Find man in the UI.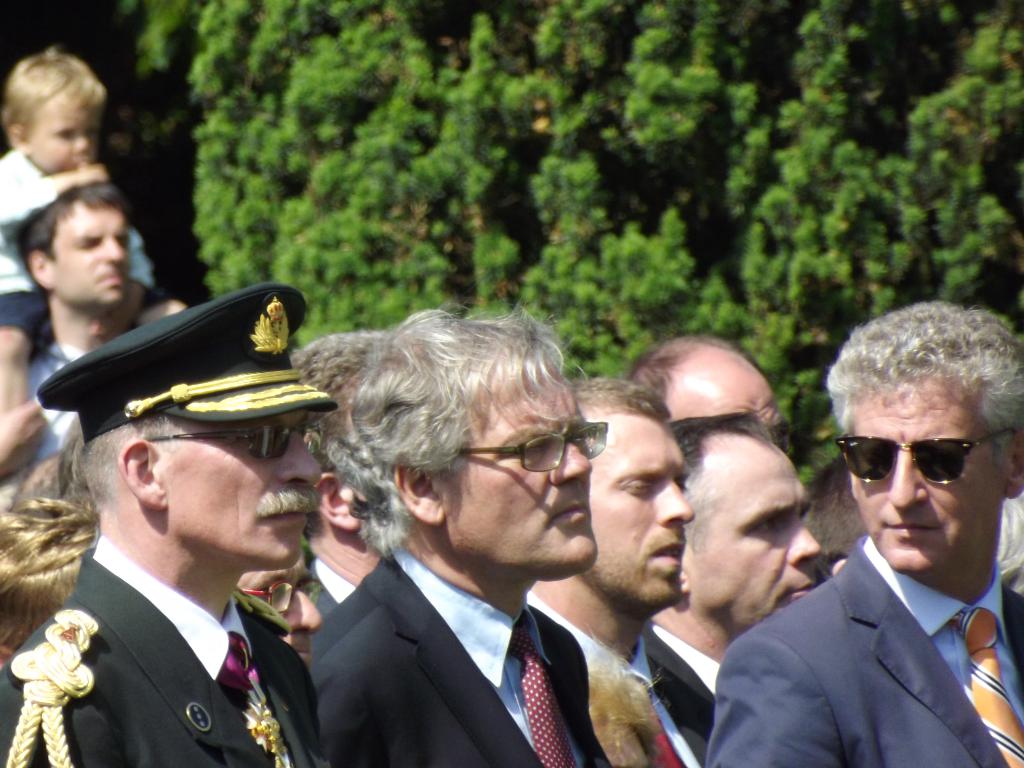
UI element at bbox=(0, 281, 339, 767).
